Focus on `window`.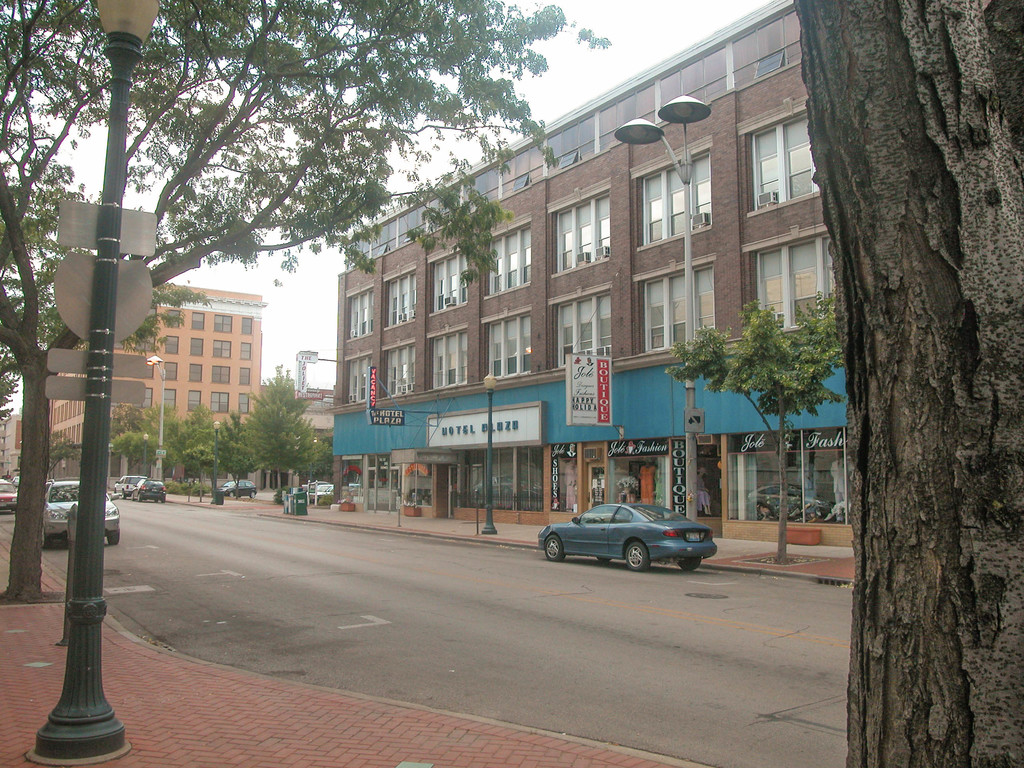
Focused at pyautogui.locateOnScreen(342, 284, 372, 342).
